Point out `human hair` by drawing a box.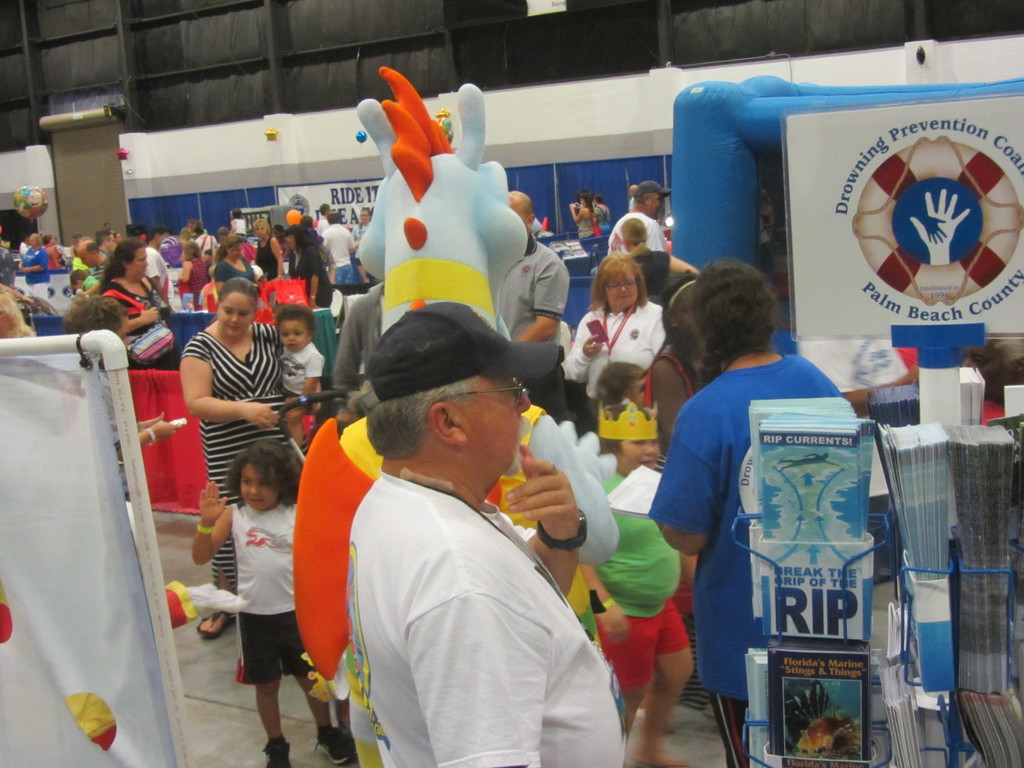
bbox(218, 225, 227, 234).
